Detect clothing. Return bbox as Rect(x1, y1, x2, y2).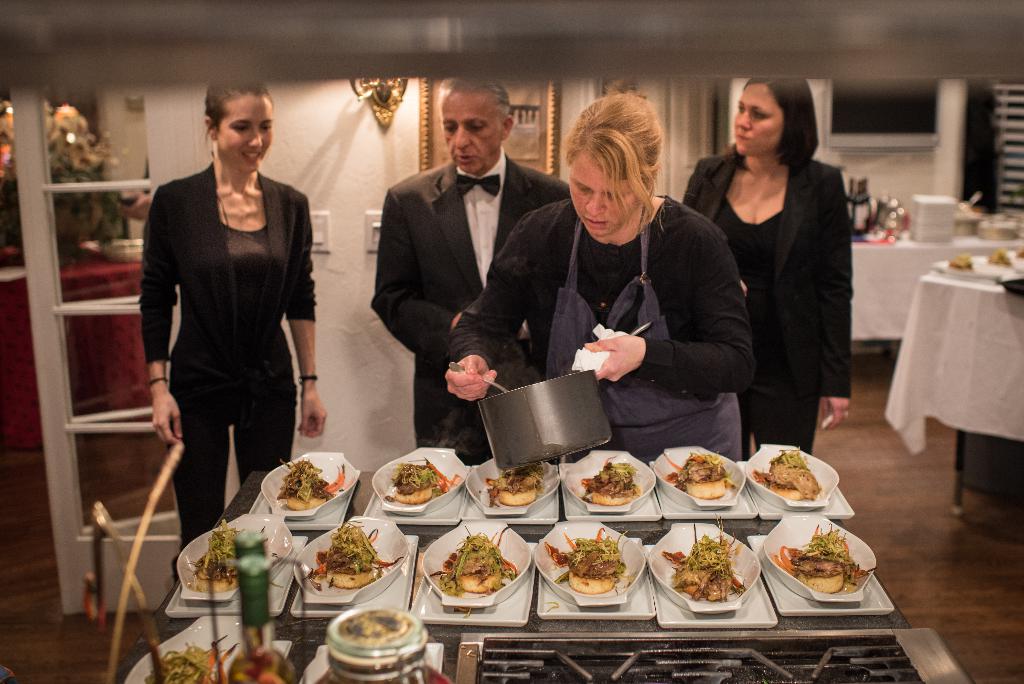
Rect(449, 191, 758, 464).
